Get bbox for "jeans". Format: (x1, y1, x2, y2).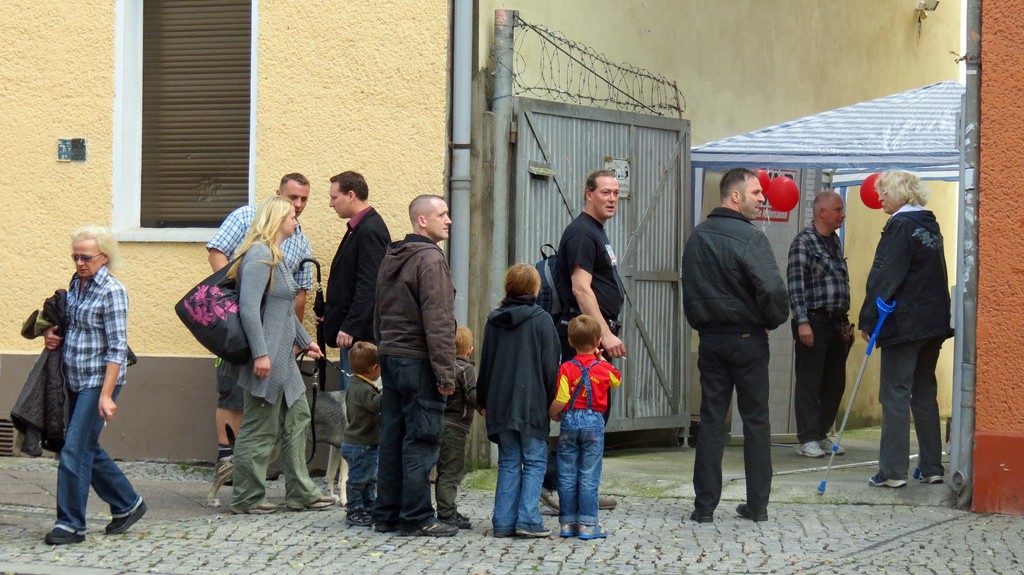
(481, 413, 552, 546).
